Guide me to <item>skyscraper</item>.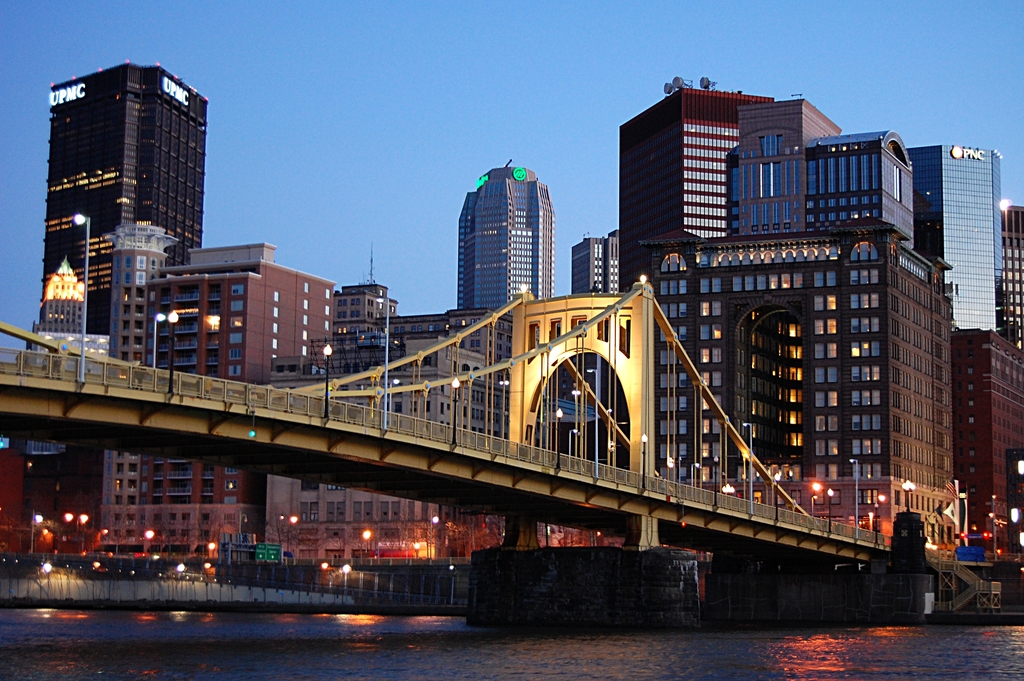
Guidance: rect(329, 284, 401, 334).
